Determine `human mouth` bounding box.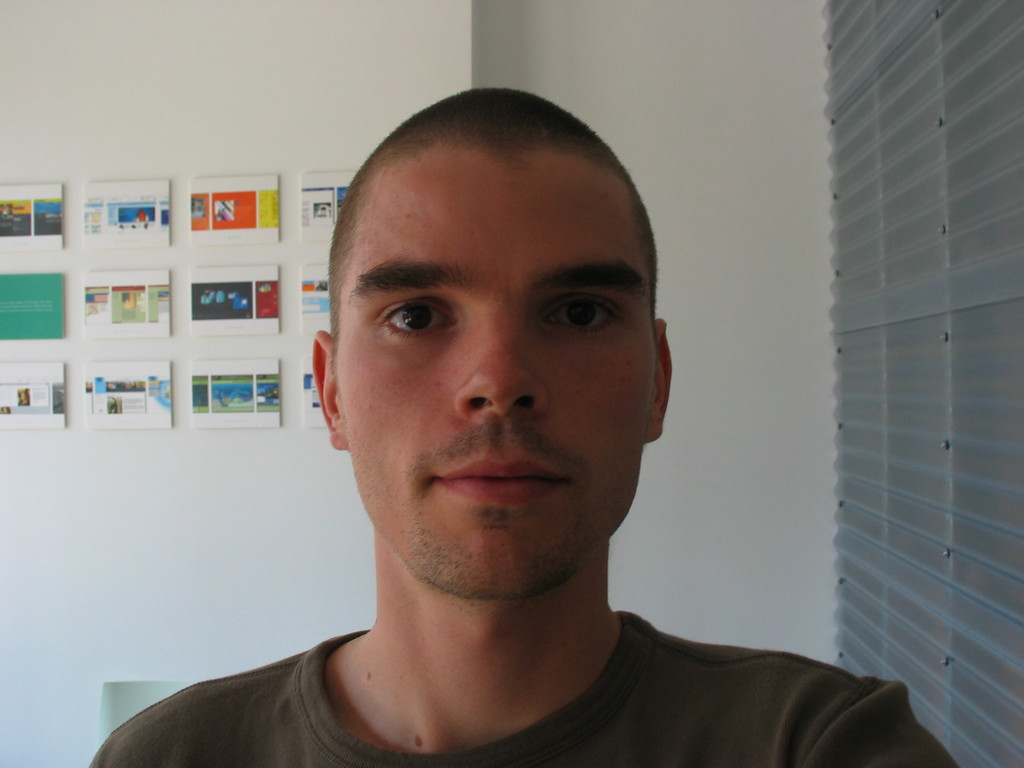
Determined: 435 447 572 506.
